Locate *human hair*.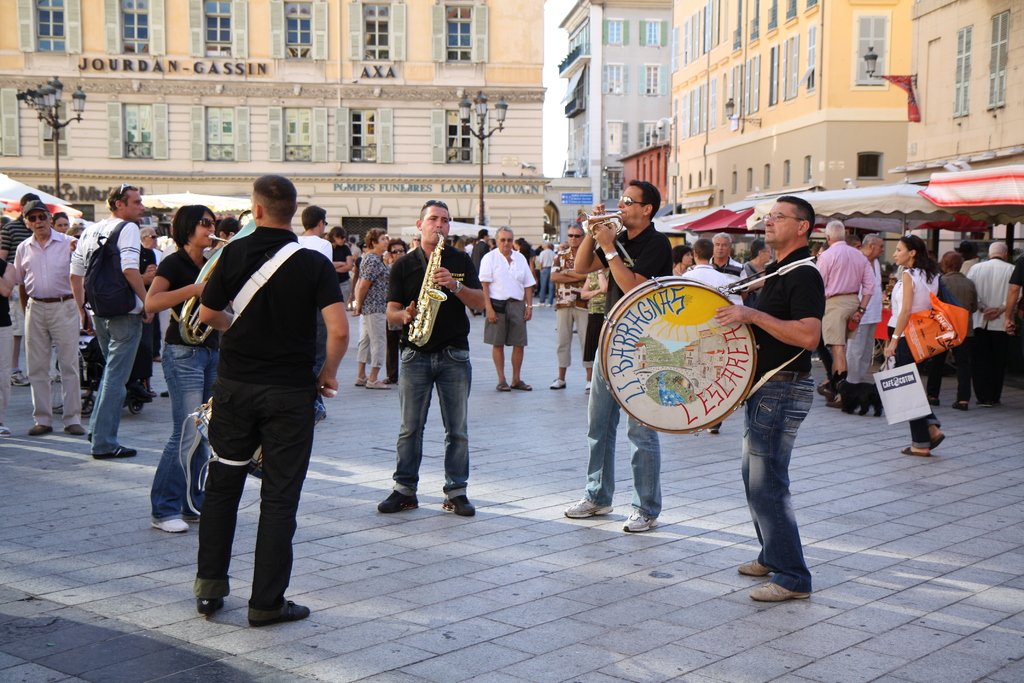
Bounding box: 495:225:513:240.
